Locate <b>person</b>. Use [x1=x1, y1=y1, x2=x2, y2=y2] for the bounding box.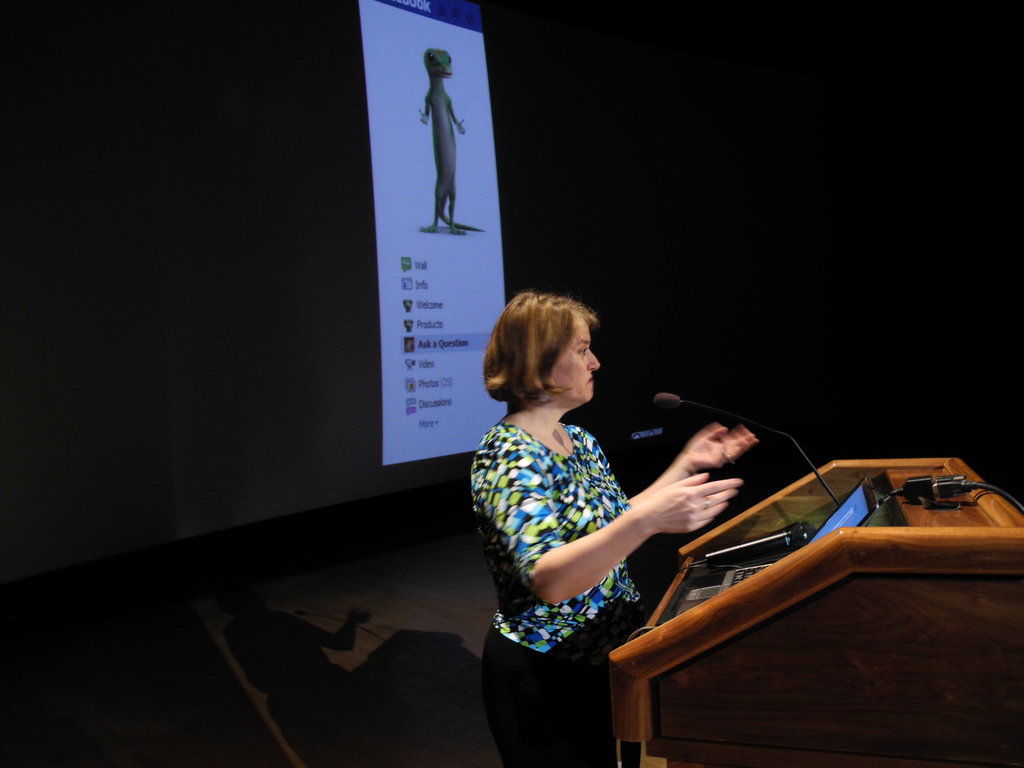
[x1=467, y1=287, x2=758, y2=767].
